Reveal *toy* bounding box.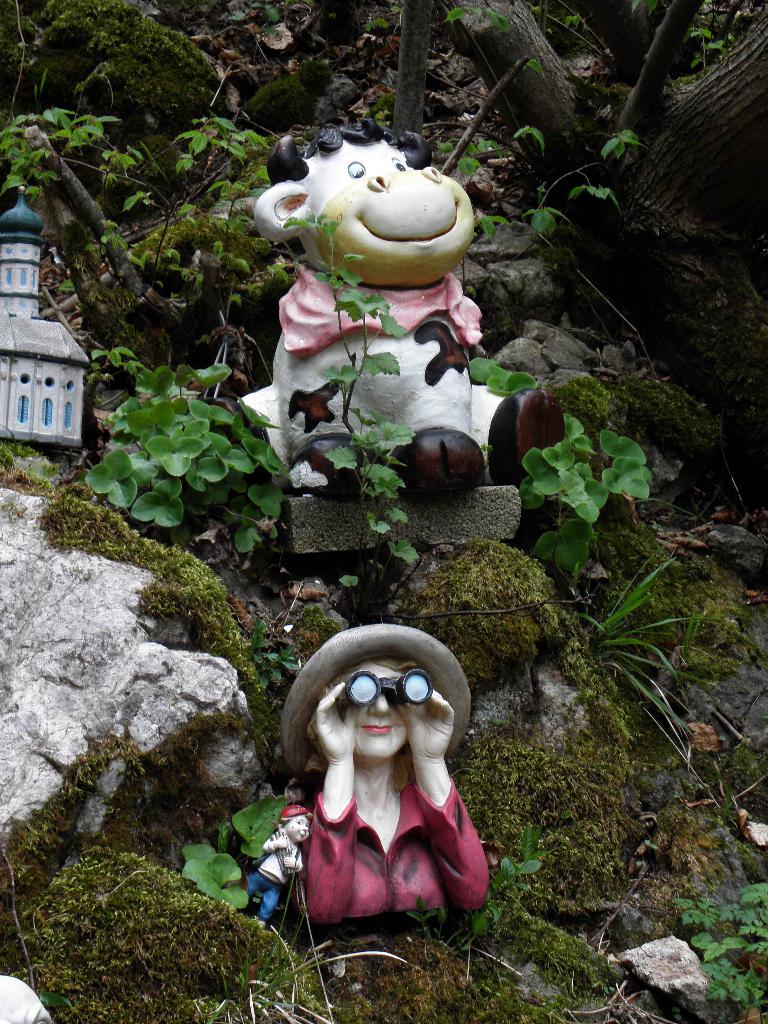
Revealed: [0, 196, 90, 448].
